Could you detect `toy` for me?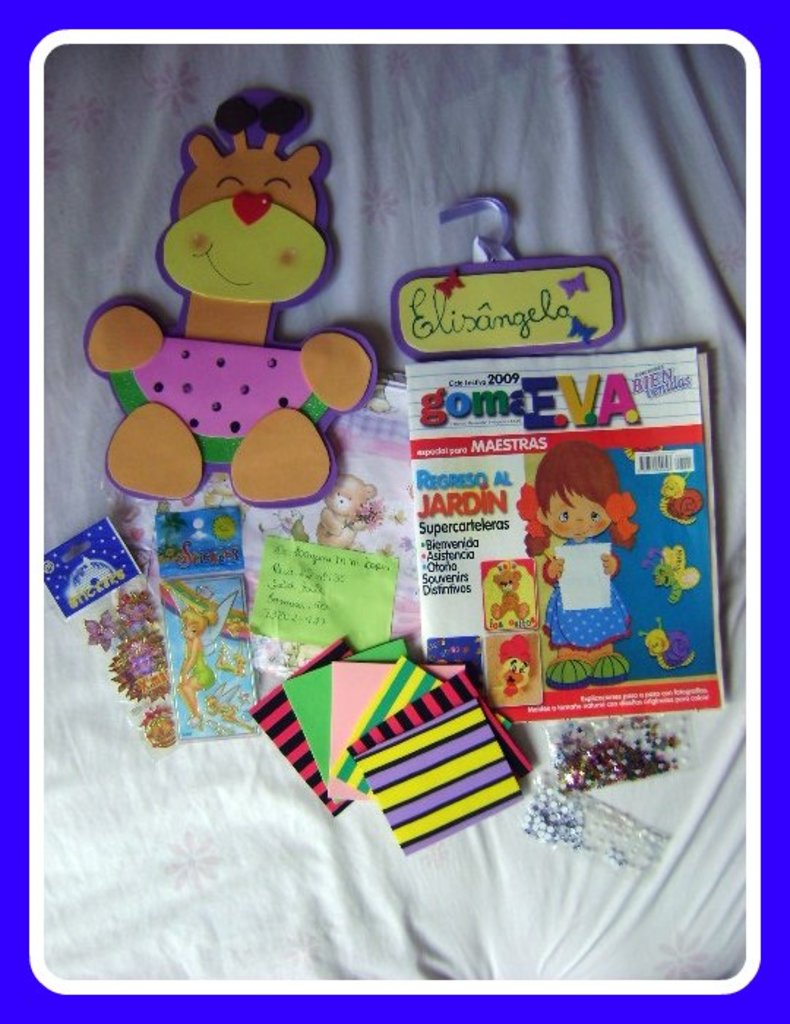
Detection result: 484,560,537,622.
